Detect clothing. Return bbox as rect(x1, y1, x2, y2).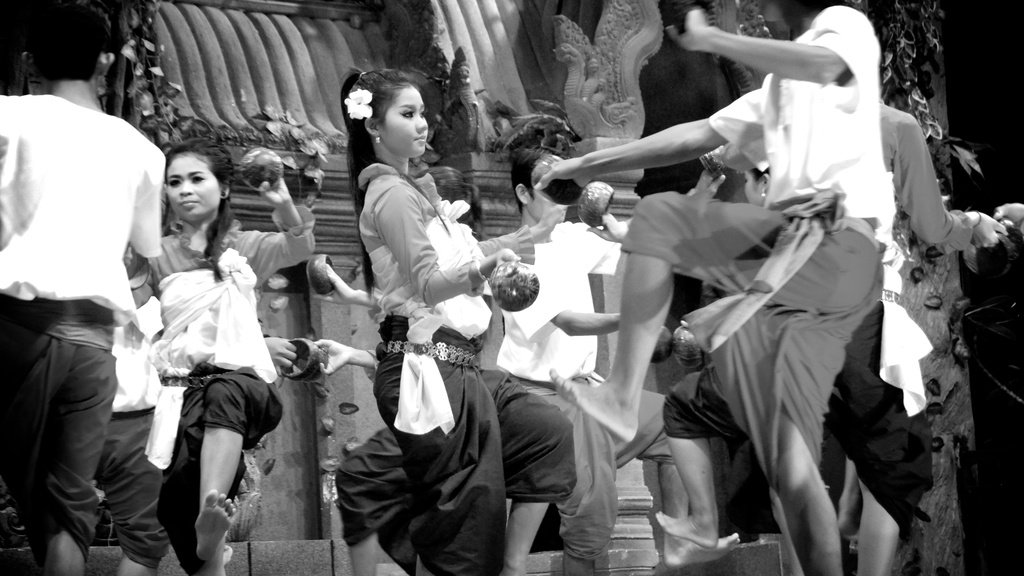
rect(882, 102, 1009, 258).
